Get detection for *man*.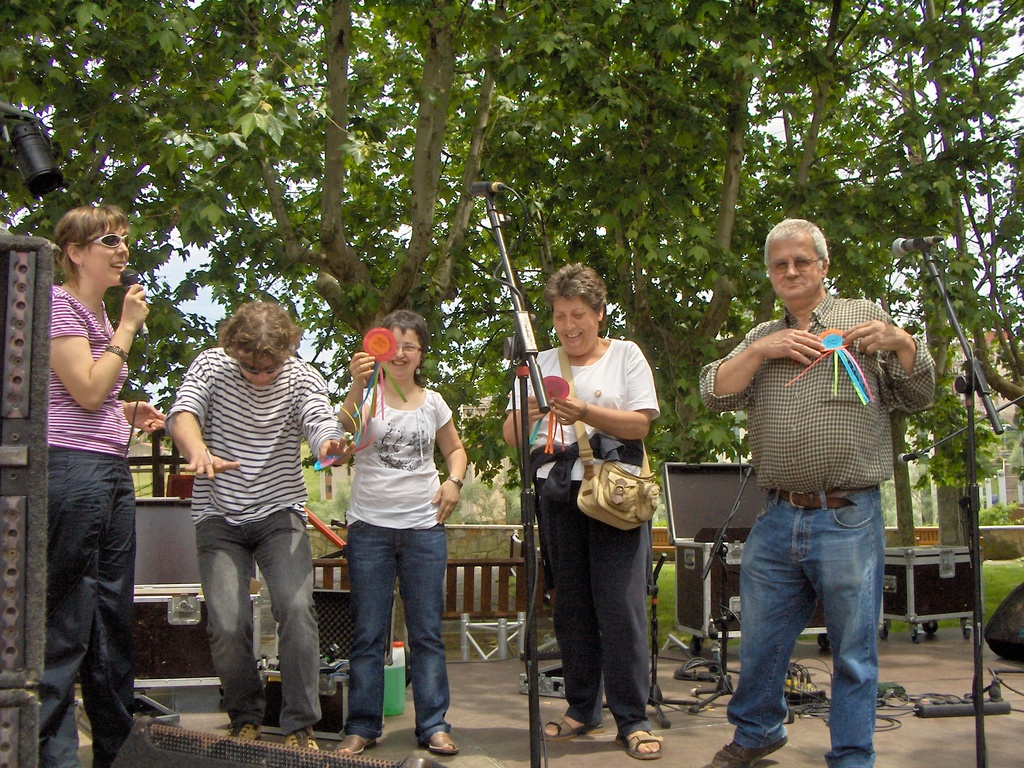
Detection: crop(175, 300, 361, 759).
